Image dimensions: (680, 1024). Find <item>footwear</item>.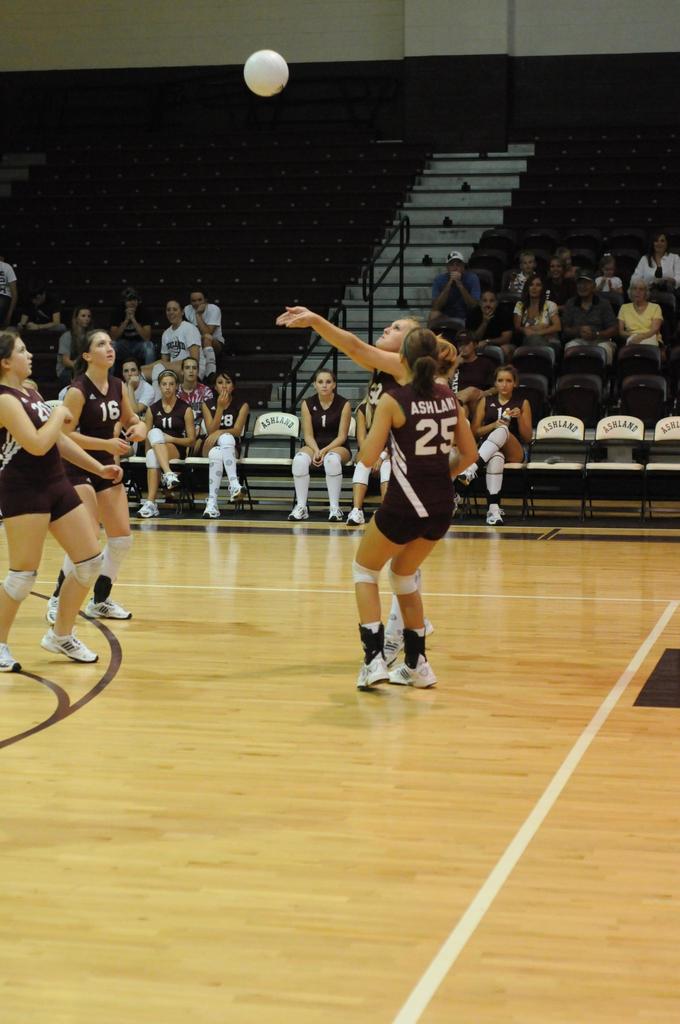
(487, 506, 506, 529).
